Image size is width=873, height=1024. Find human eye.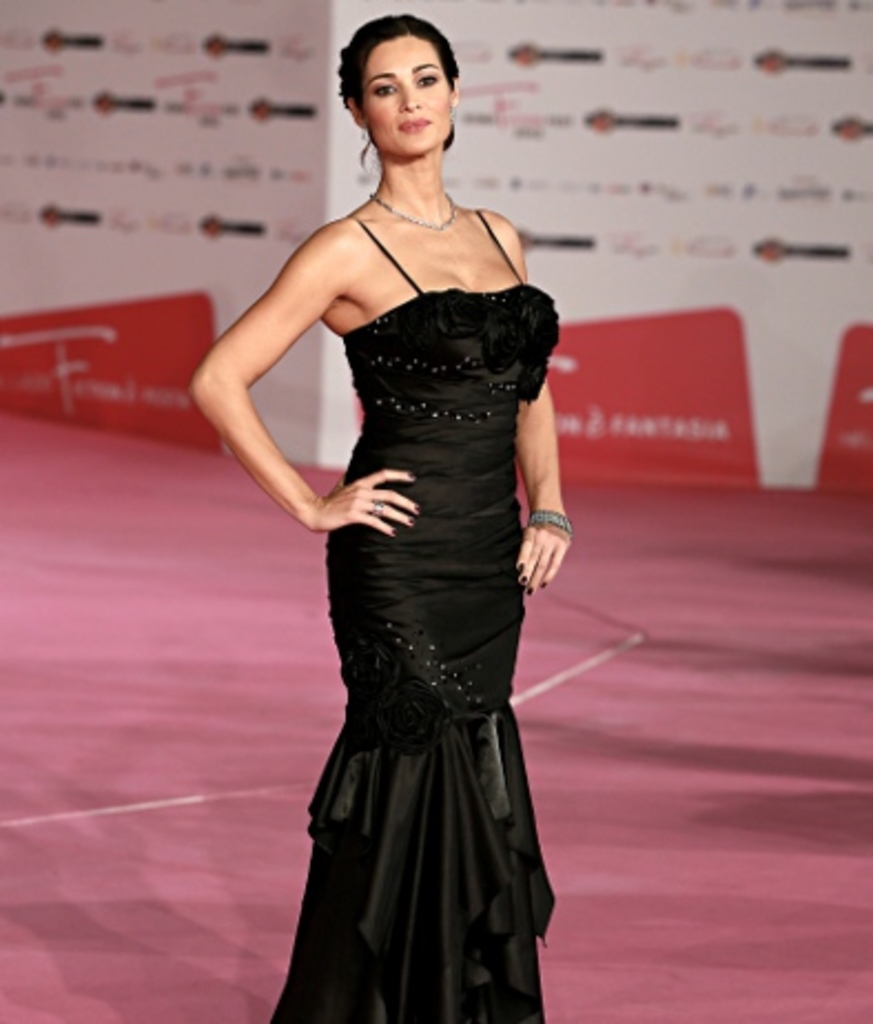
417,66,445,95.
